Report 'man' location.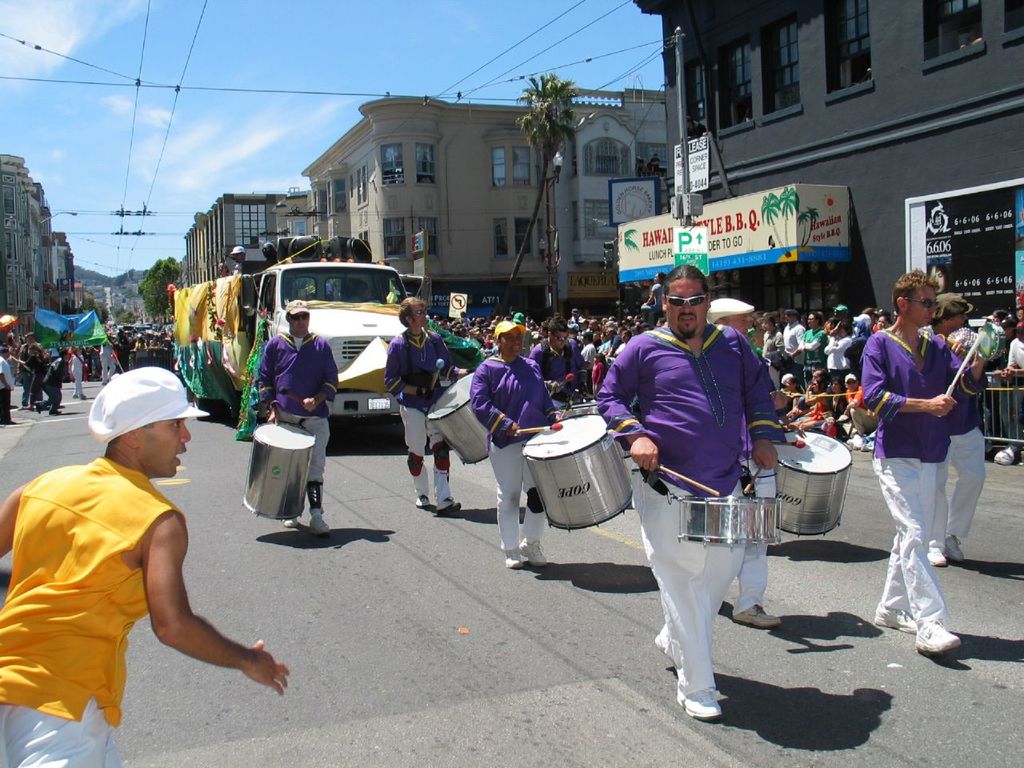
Report: box(382, 294, 466, 518).
